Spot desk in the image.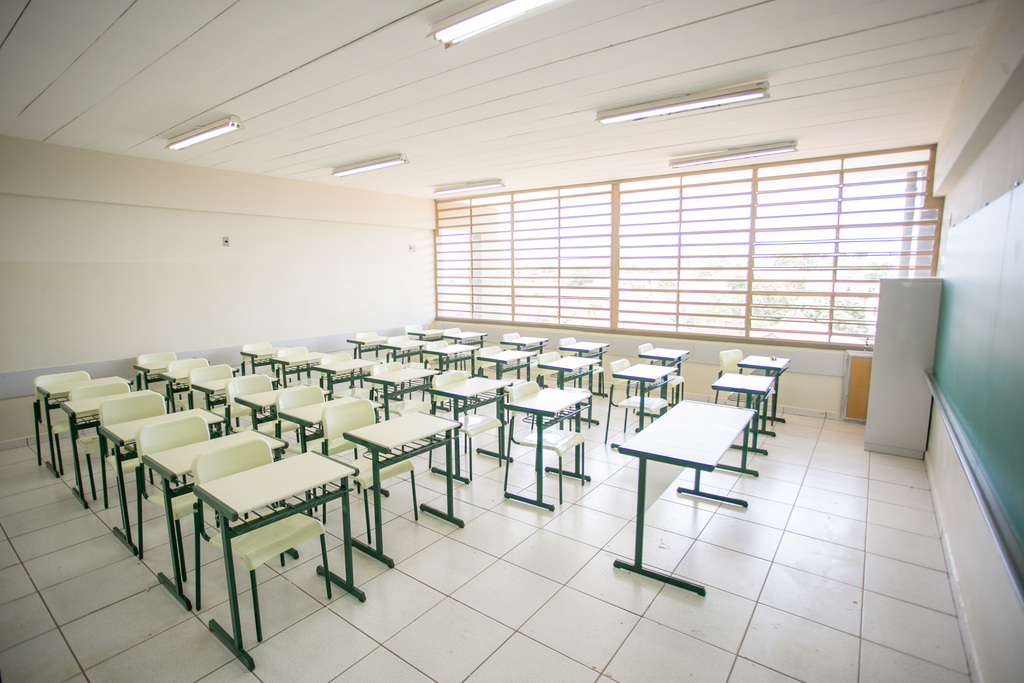
desk found at bbox=(344, 411, 468, 573).
